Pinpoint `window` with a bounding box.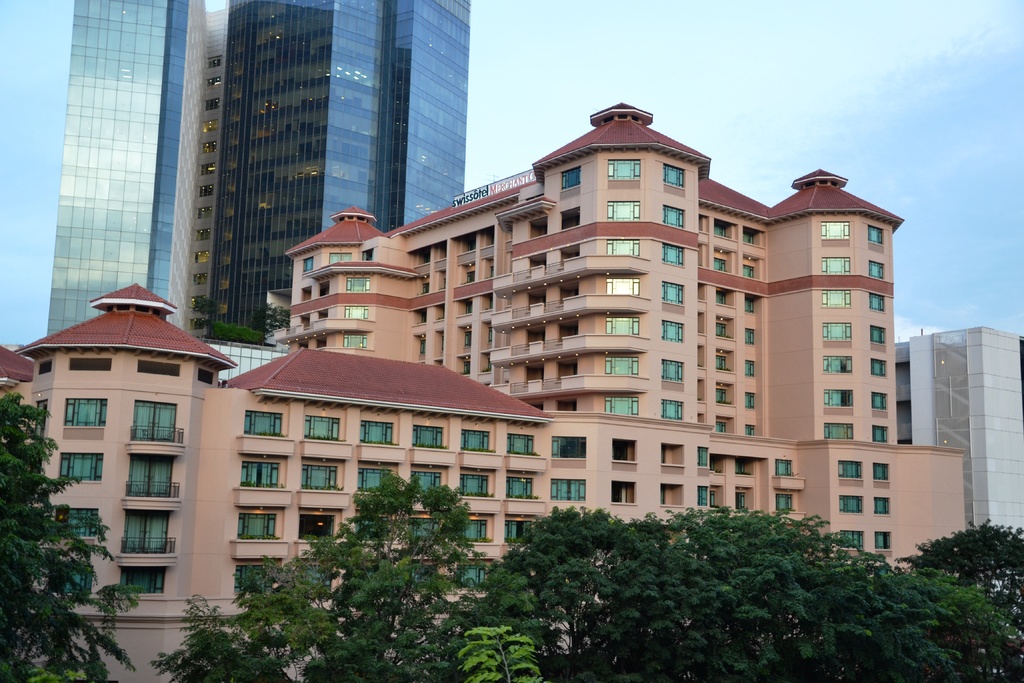
[x1=873, y1=498, x2=890, y2=517].
